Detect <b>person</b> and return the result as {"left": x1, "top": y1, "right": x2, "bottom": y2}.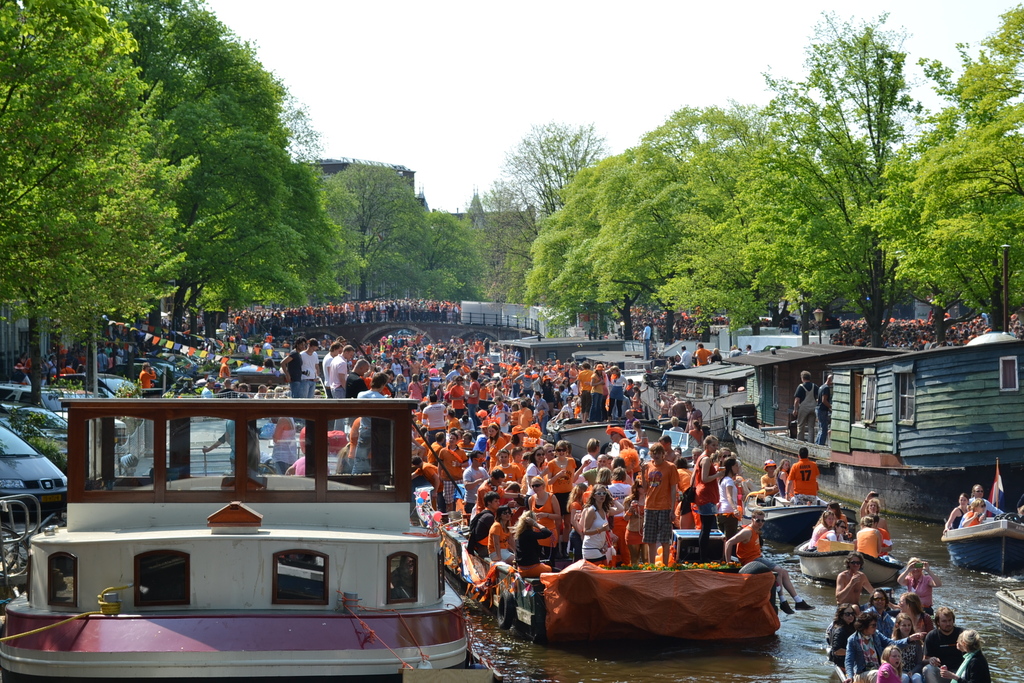
{"left": 525, "top": 447, "right": 546, "bottom": 499}.
